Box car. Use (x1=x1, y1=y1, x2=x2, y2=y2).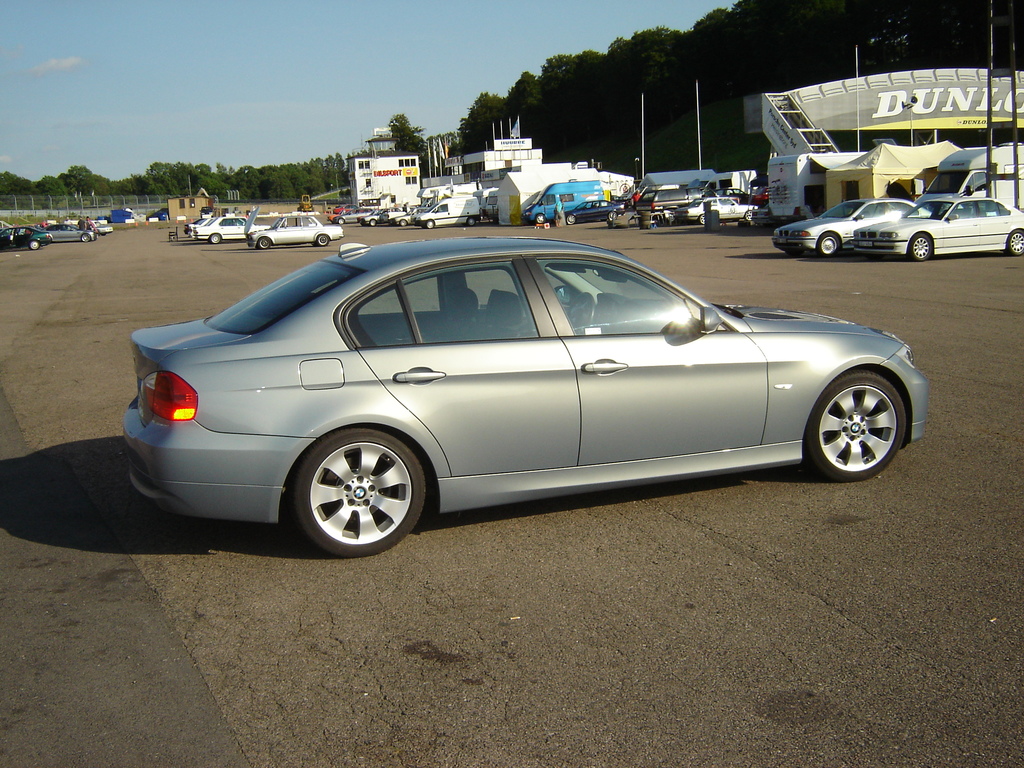
(x1=712, y1=189, x2=753, y2=205).
